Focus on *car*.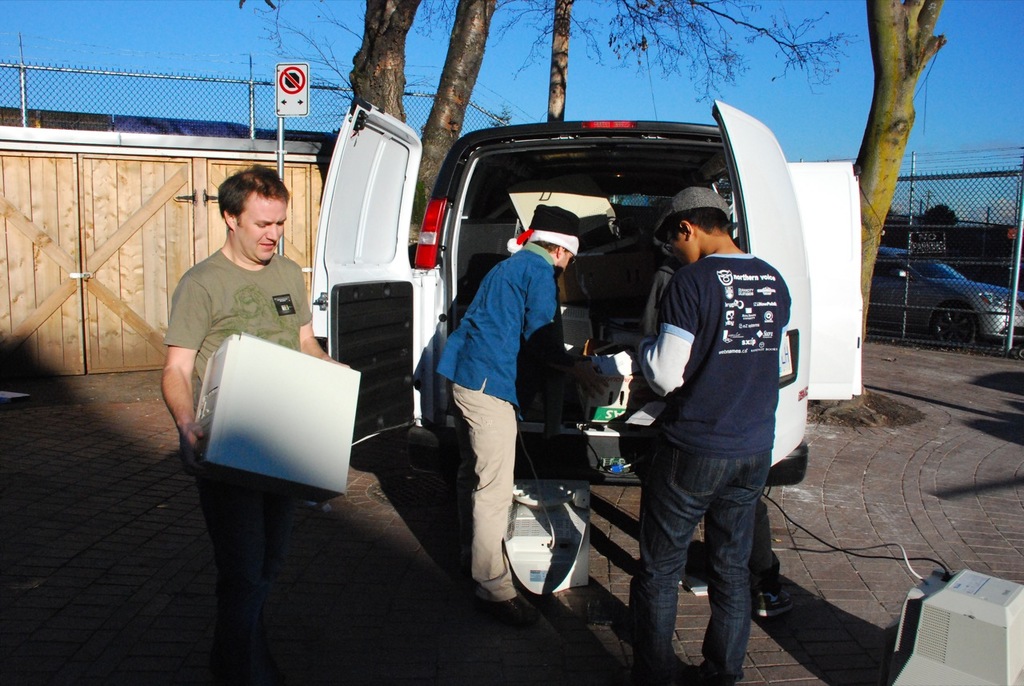
Focused at 866/245/1023/355.
